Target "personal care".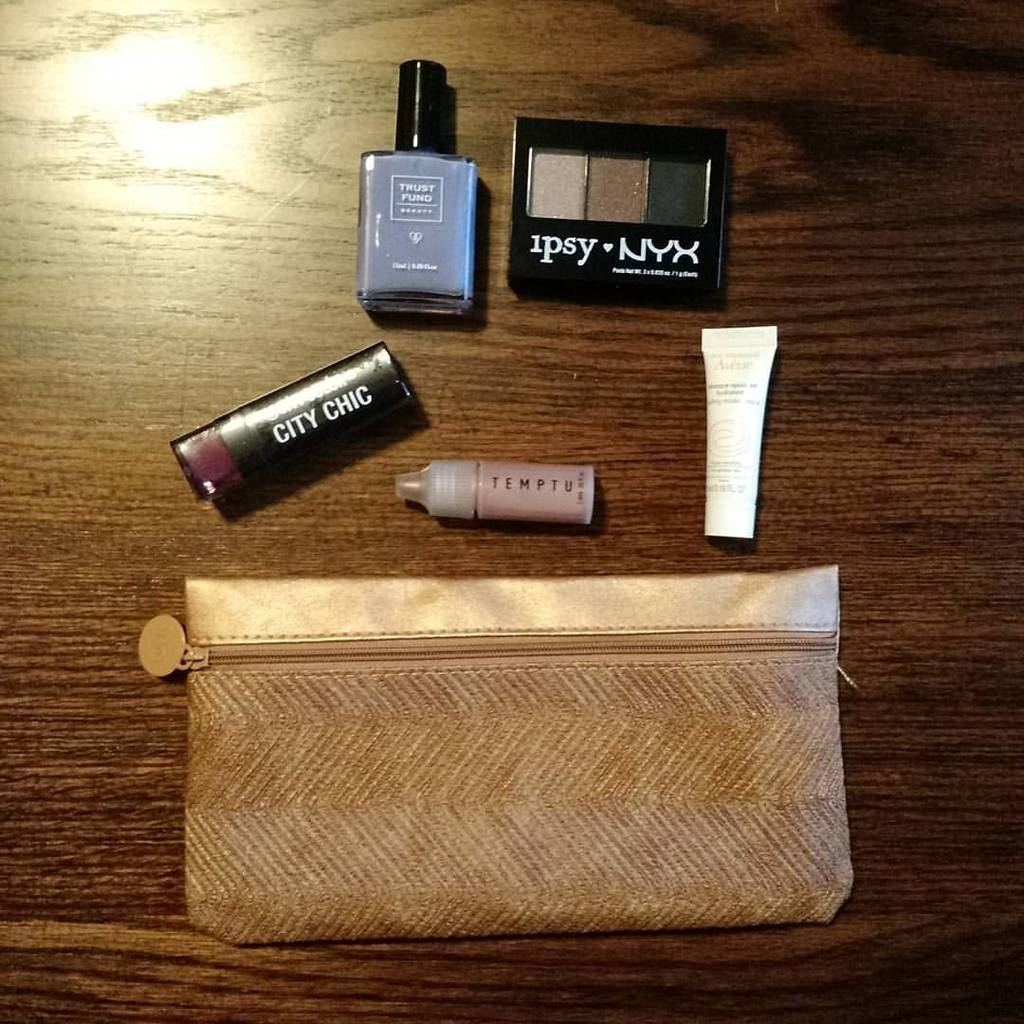
Target region: select_region(137, 570, 840, 922).
